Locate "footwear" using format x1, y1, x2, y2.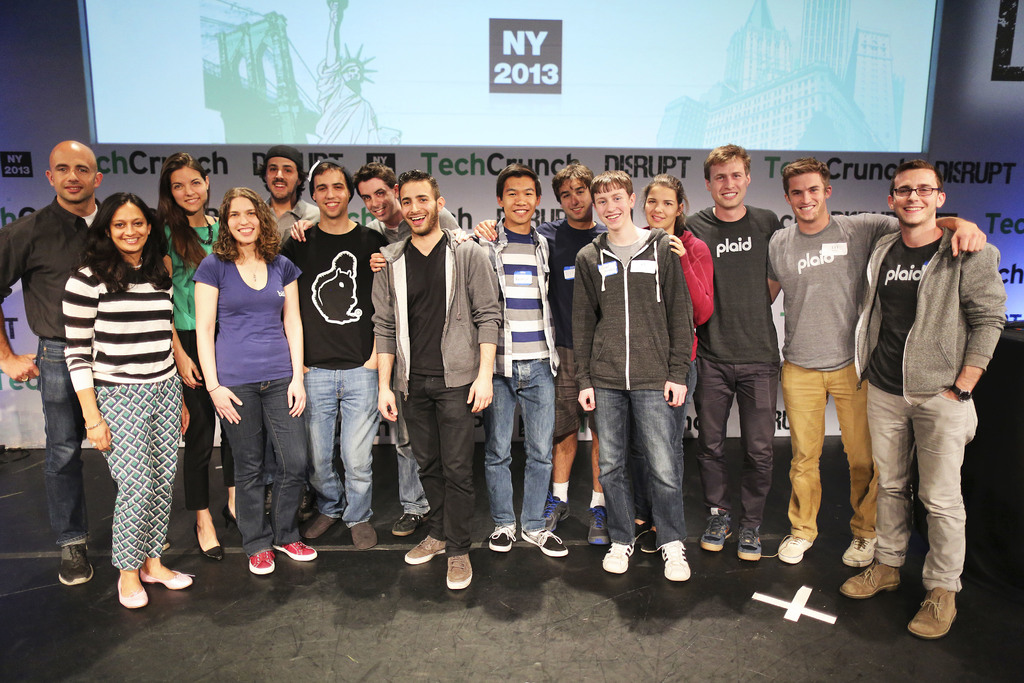
907, 586, 959, 639.
